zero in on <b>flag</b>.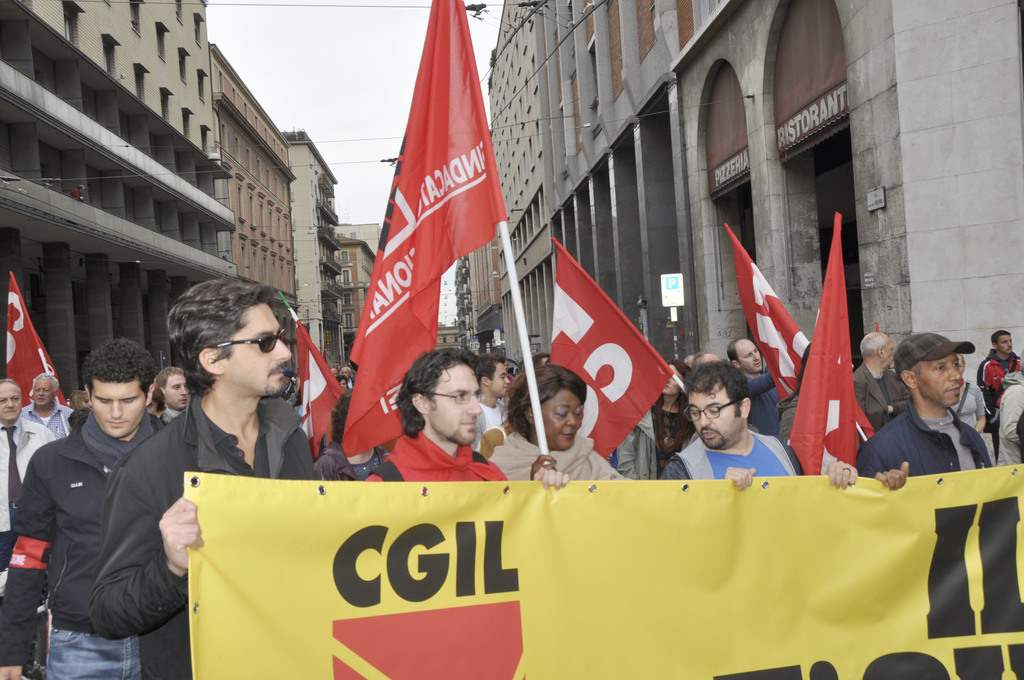
Zeroed in: locate(540, 239, 675, 466).
